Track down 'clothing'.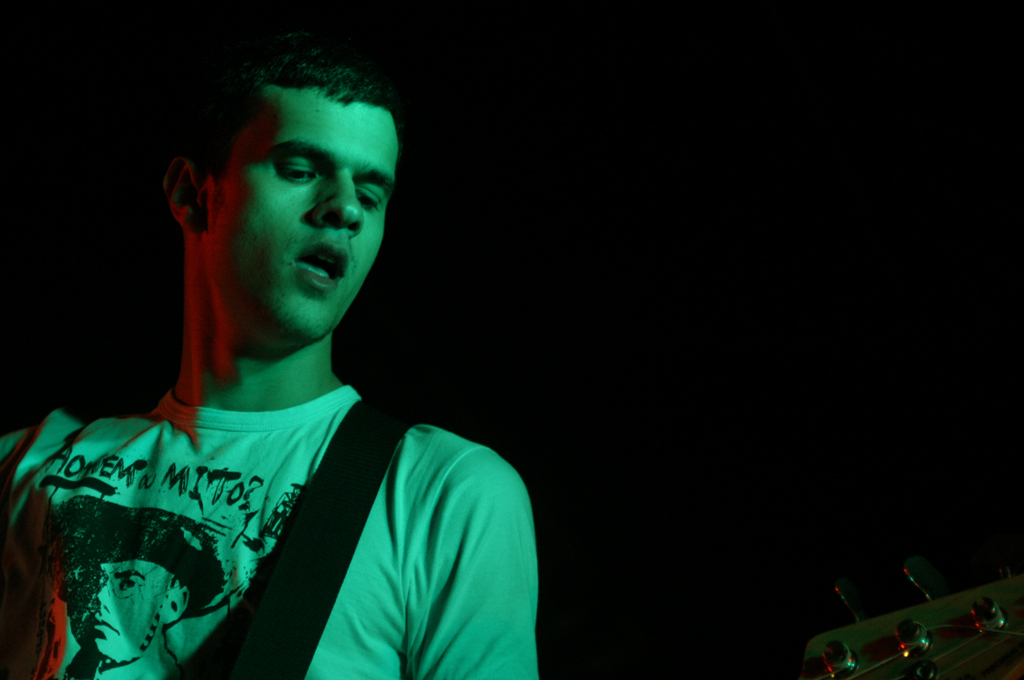
Tracked to box=[19, 298, 555, 675].
